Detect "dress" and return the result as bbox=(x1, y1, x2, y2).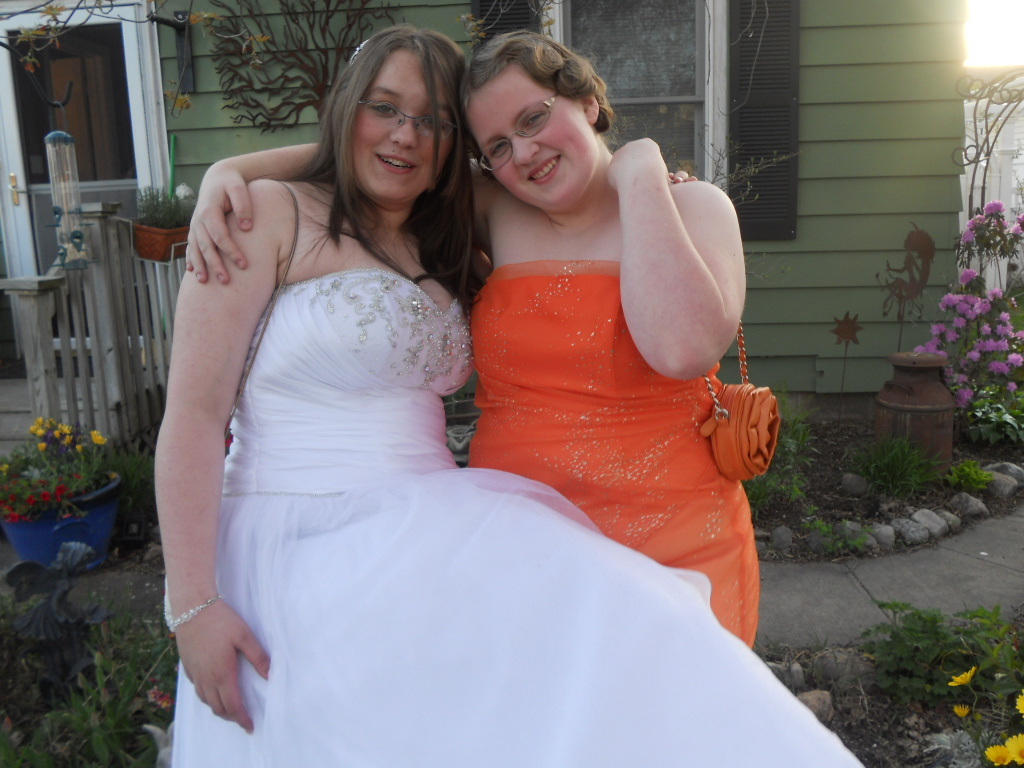
bbox=(463, 257, 760, 645).
